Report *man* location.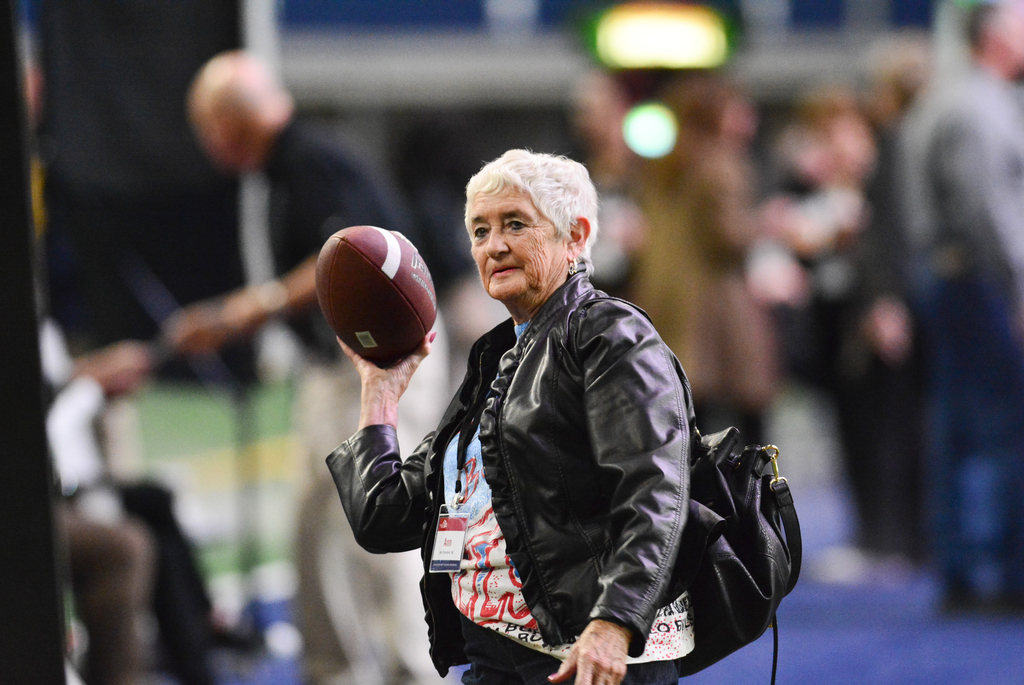
Report: (x1=896, y1=0, x2=1023, y2=612).
